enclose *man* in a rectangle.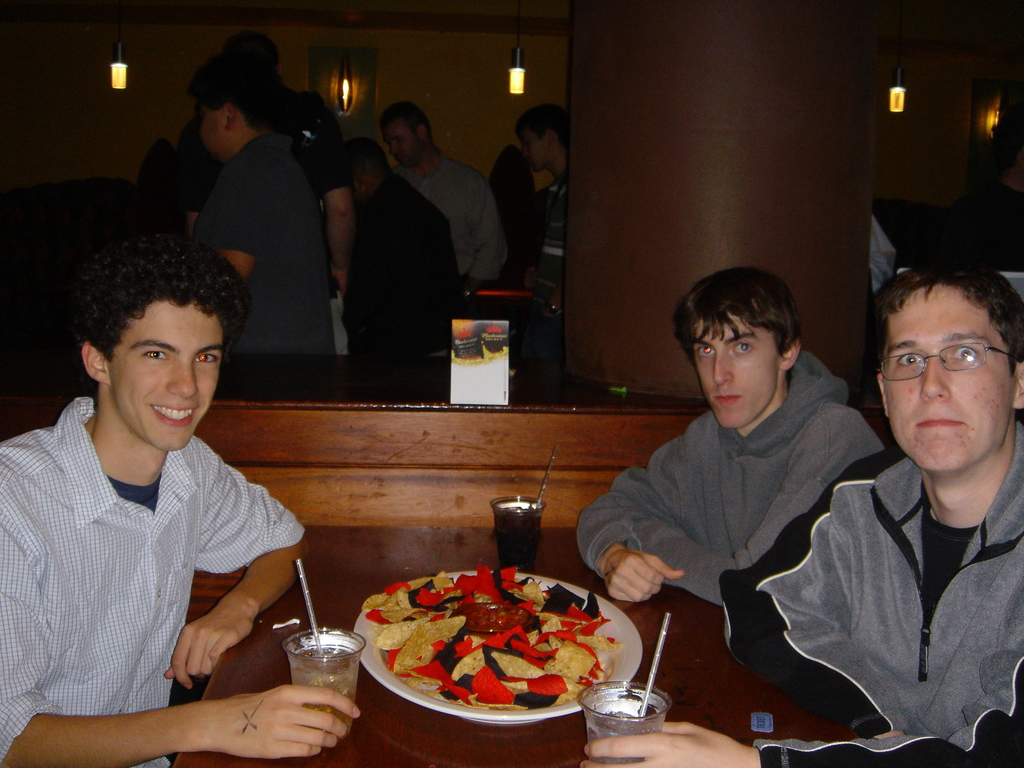
bbox=(578, 247, 1023, 767).
